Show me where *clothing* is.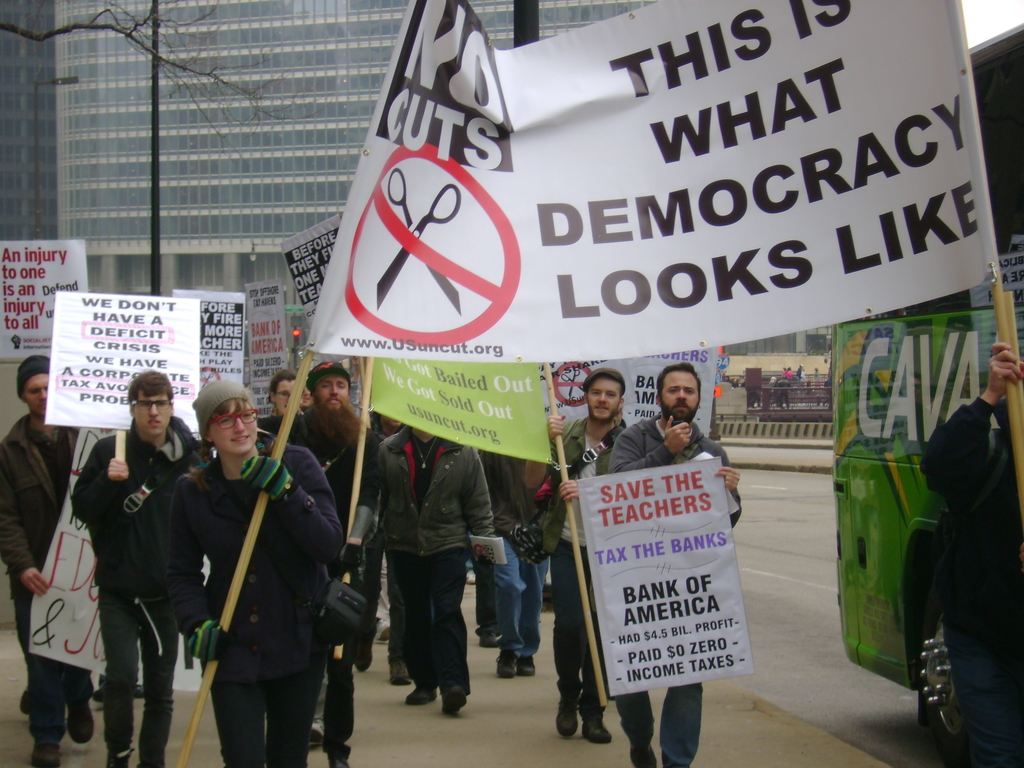
*clothing* is at [left=286, top=409, right=364, bottom=486].
